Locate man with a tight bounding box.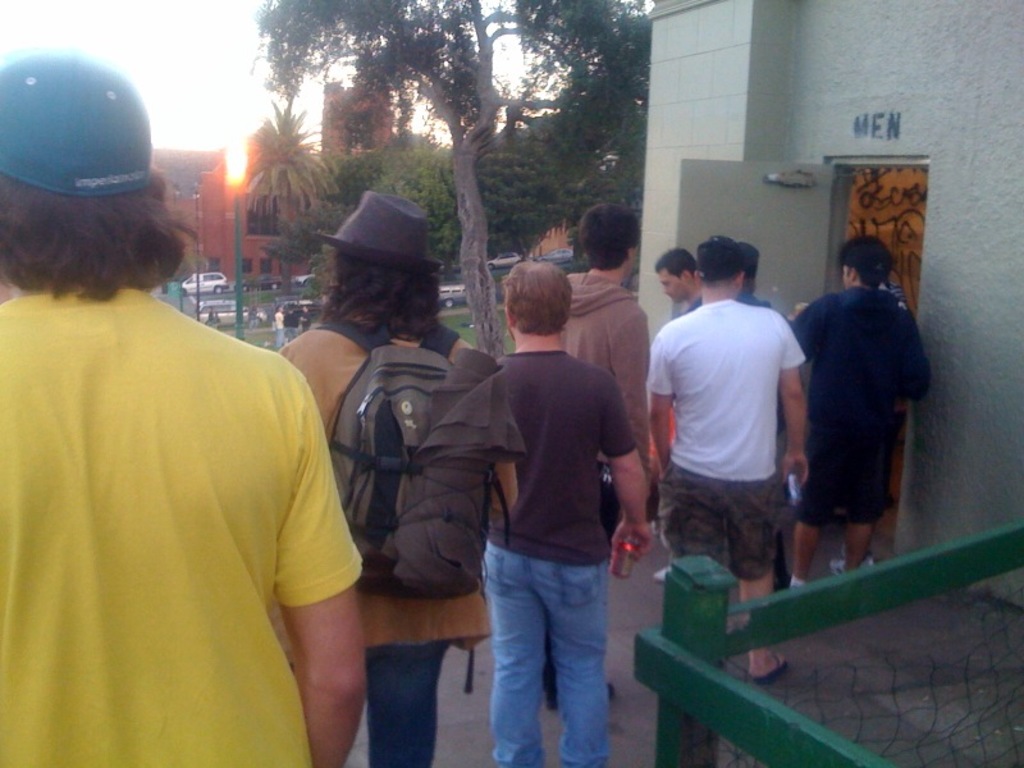
659/255/699/311.
